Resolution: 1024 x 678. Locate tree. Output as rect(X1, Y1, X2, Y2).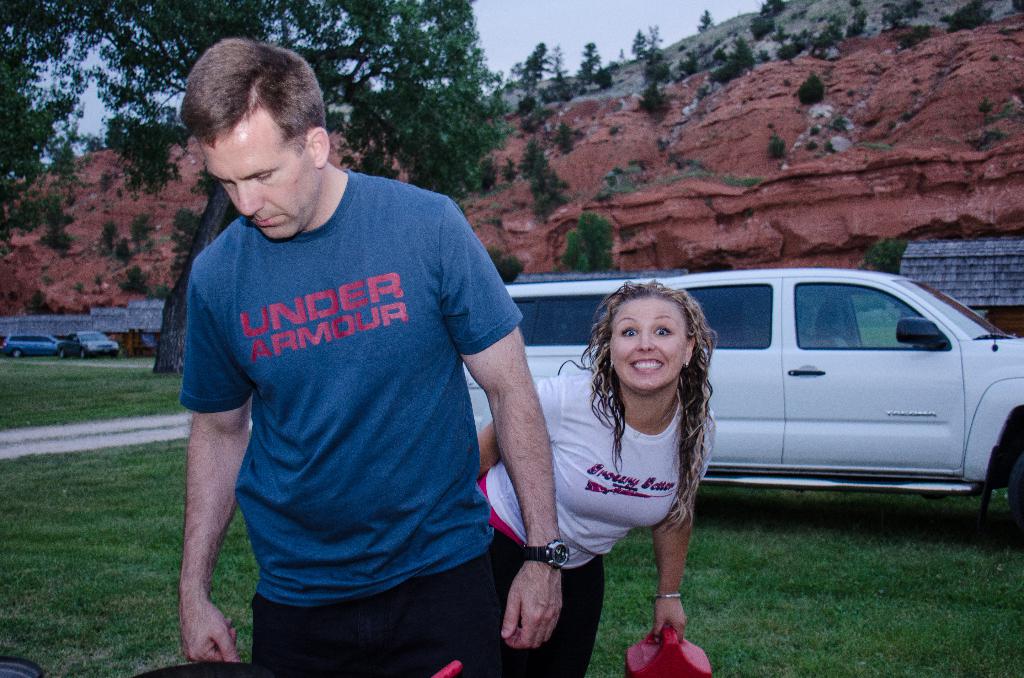
rect(494, 159, 518, 185).
